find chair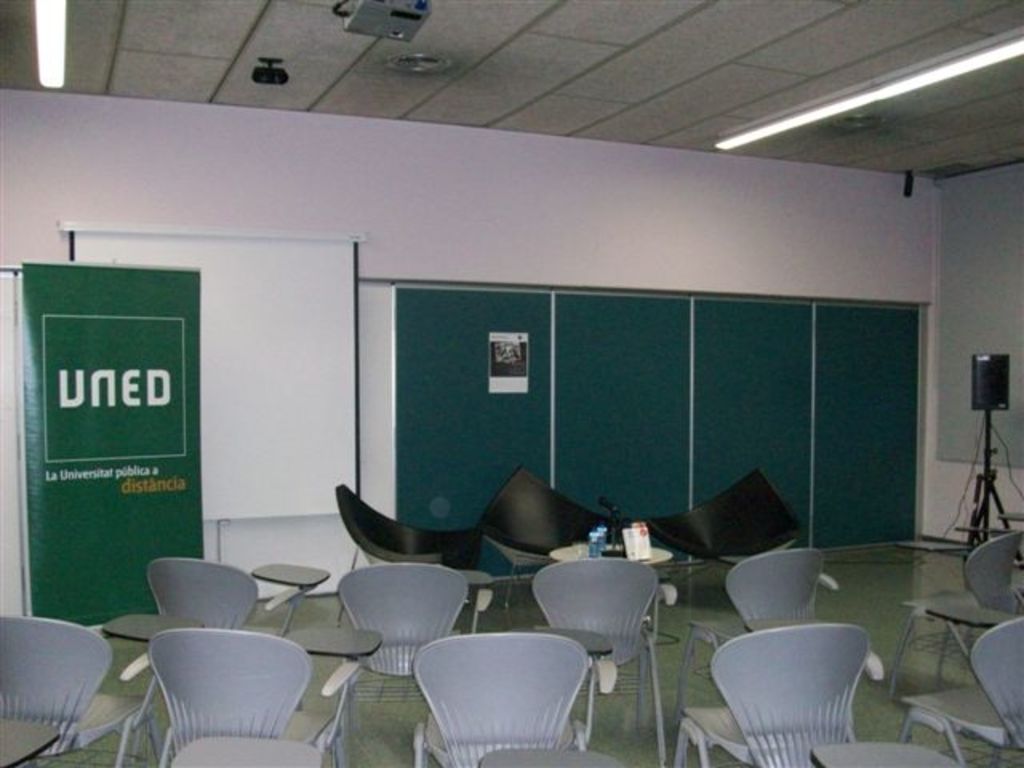
detection(902, 600, 1022, 766)
